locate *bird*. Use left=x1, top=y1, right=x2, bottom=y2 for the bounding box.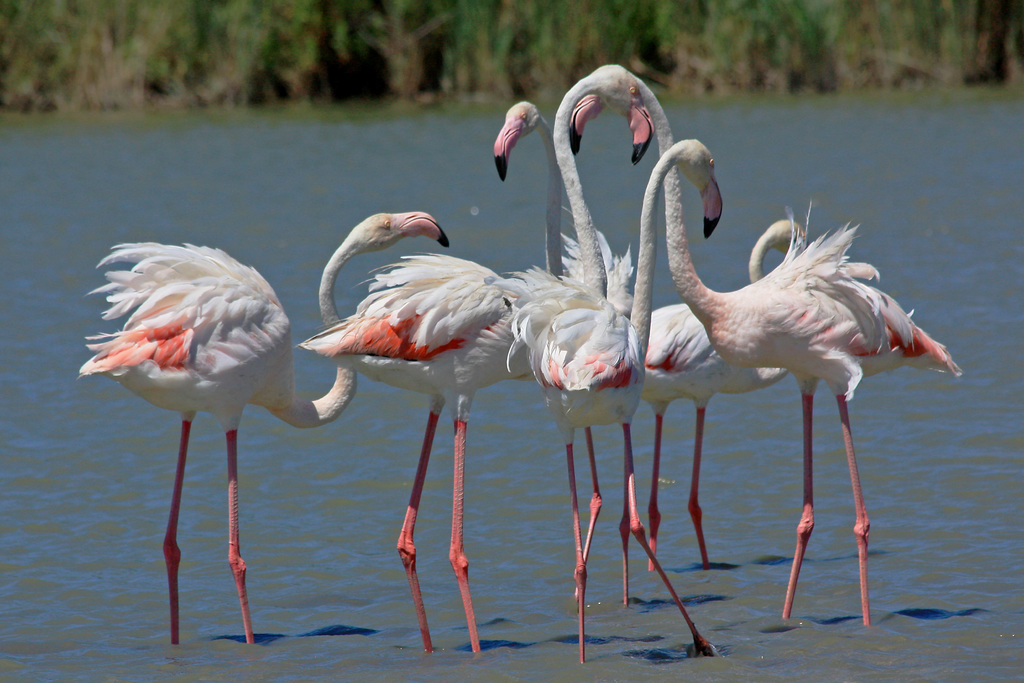
left=496, top=66, right=719, bottom=667.
